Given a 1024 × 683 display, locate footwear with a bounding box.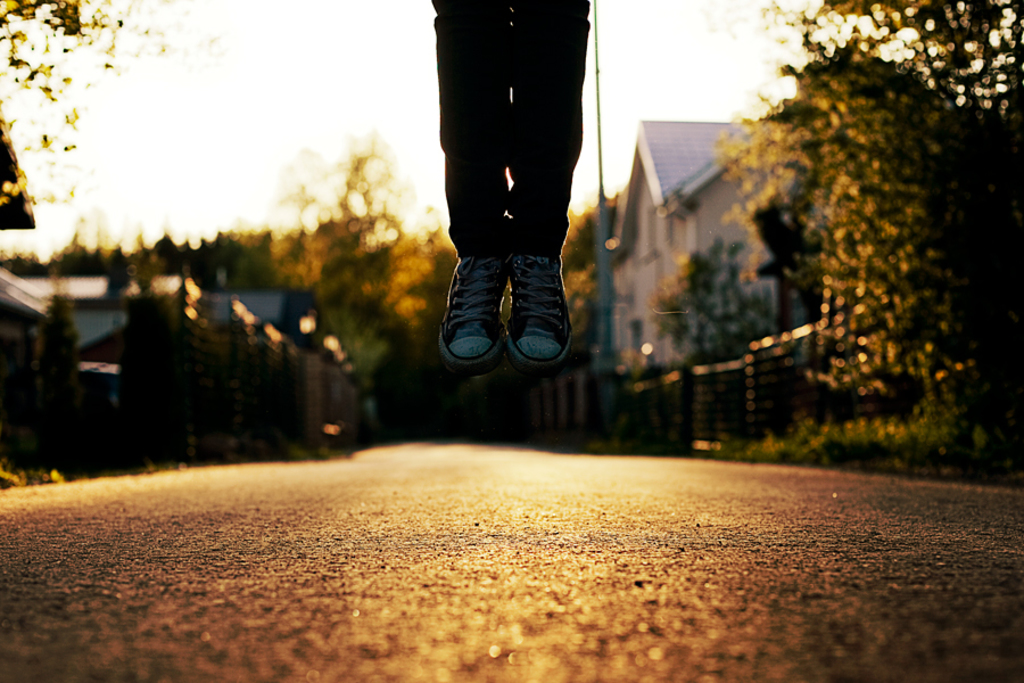
Located: bbox=(436, 238, 529, 370).
